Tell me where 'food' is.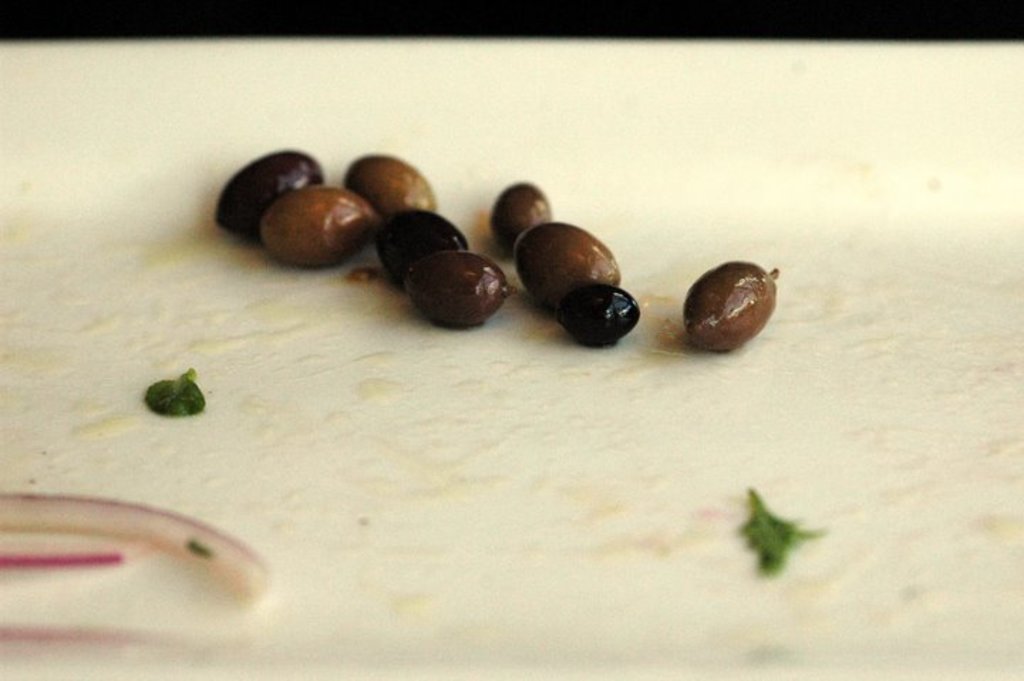
'food' is at 341,151,437,218.
